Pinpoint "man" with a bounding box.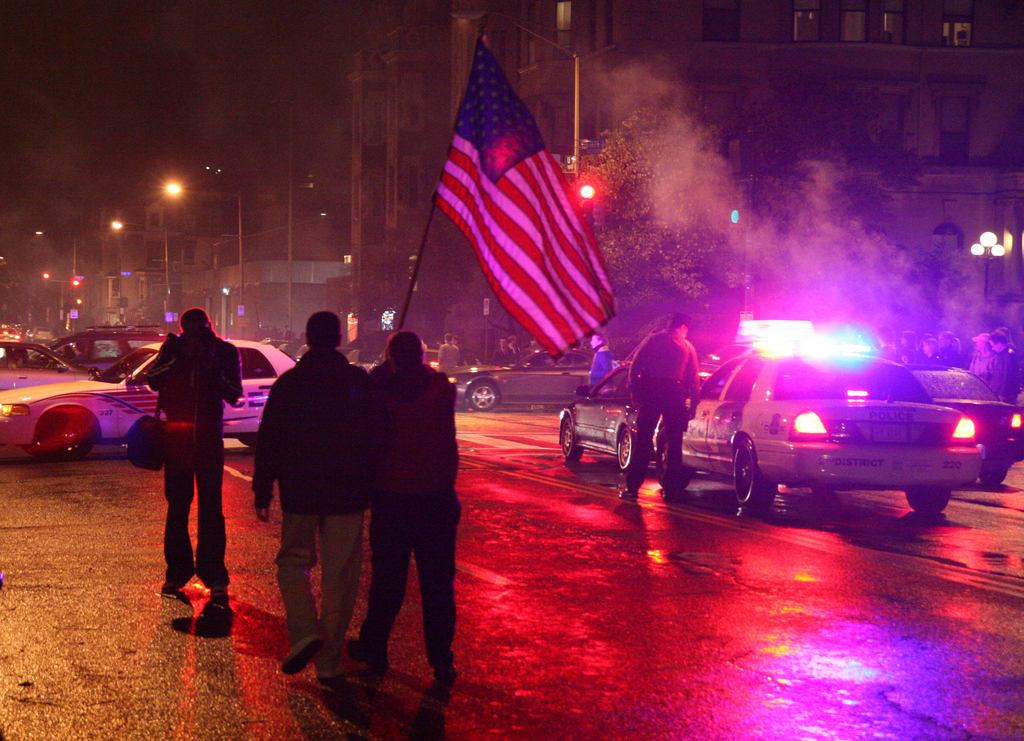
region(493, 338, 513, 366).
